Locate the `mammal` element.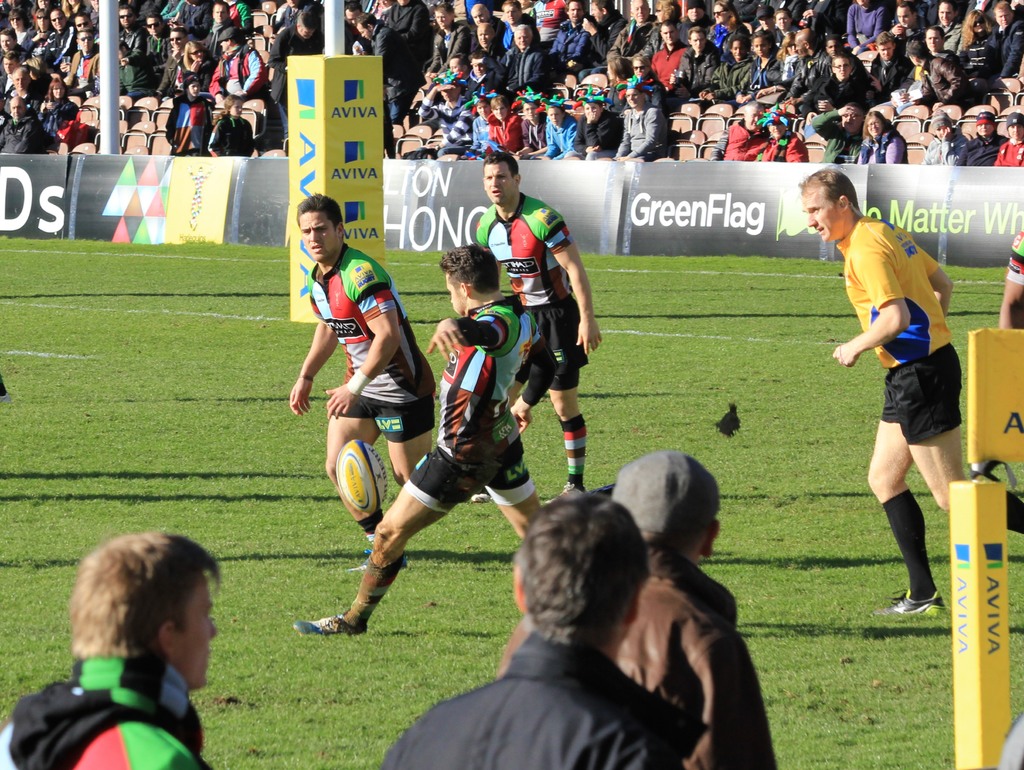
Element bbox: BBox(356, 8, 424, 135).
